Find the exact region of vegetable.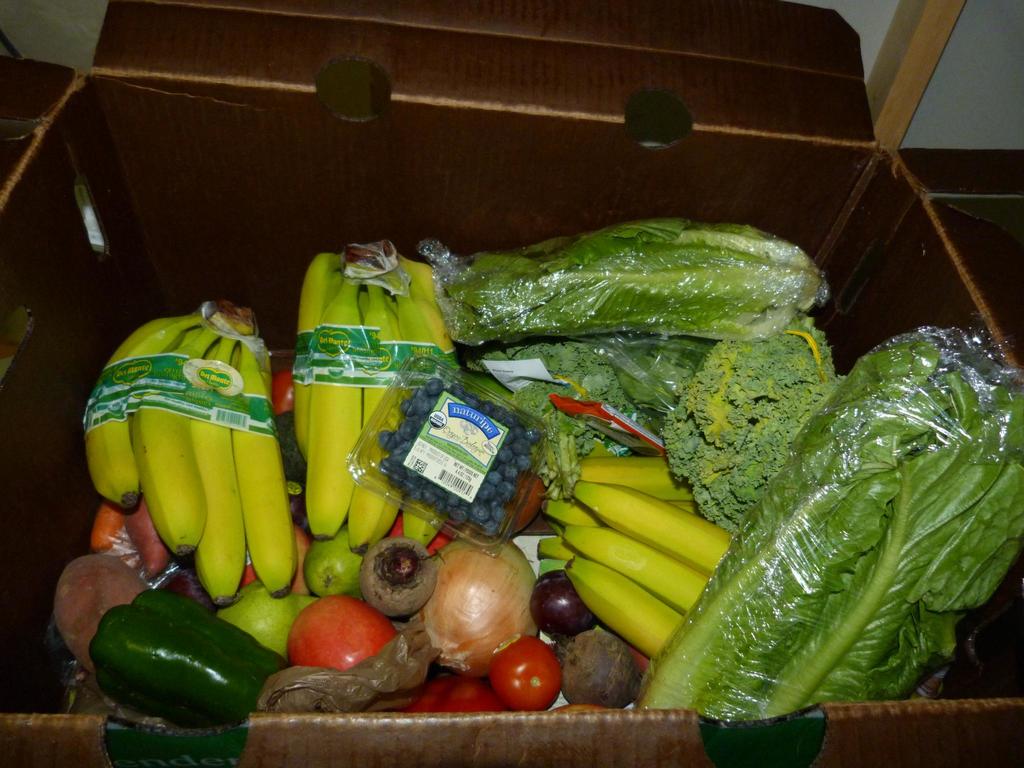
Exact region: [left=486, top=631, right=561, bottom=714].
